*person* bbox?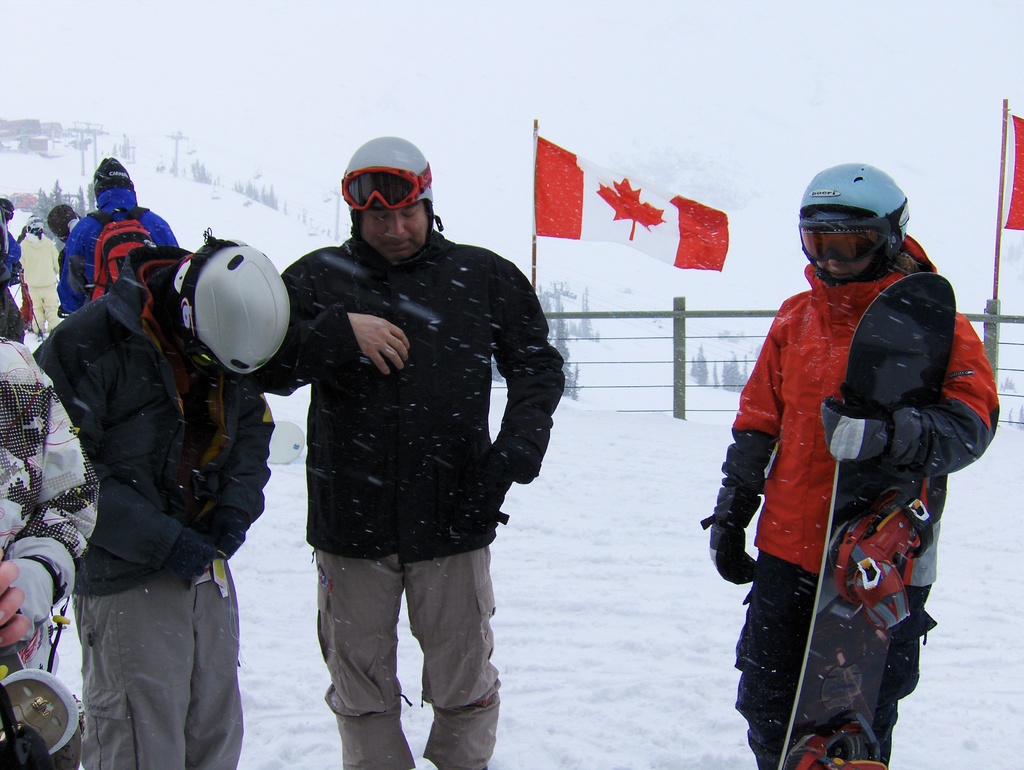
48:195:79:255
